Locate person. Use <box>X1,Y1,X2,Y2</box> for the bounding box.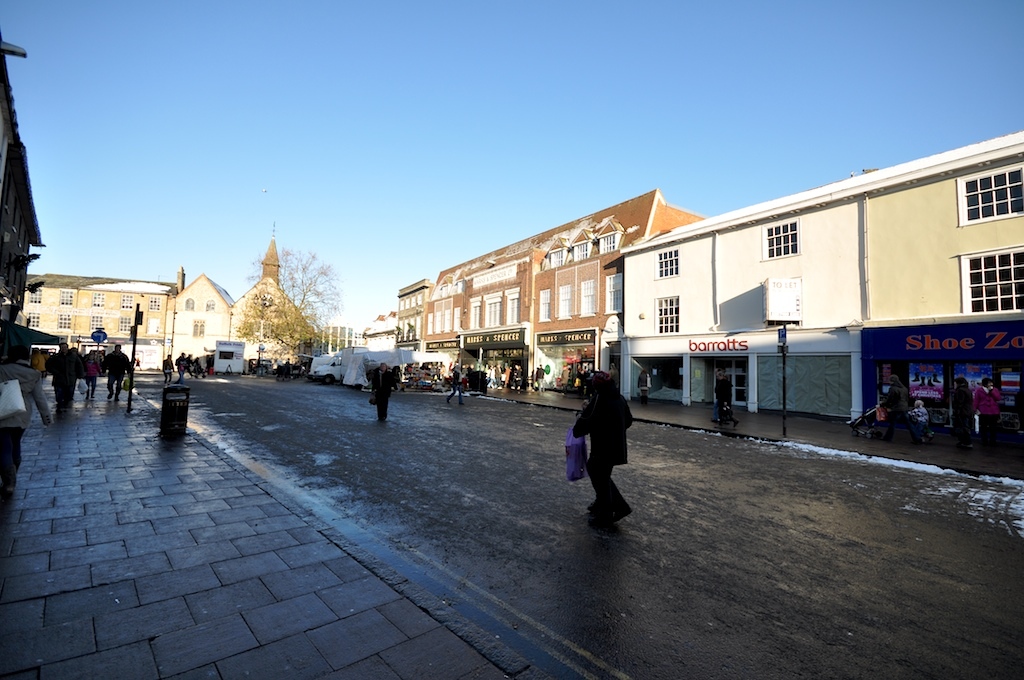
<box>946,360,980,444</box>.
